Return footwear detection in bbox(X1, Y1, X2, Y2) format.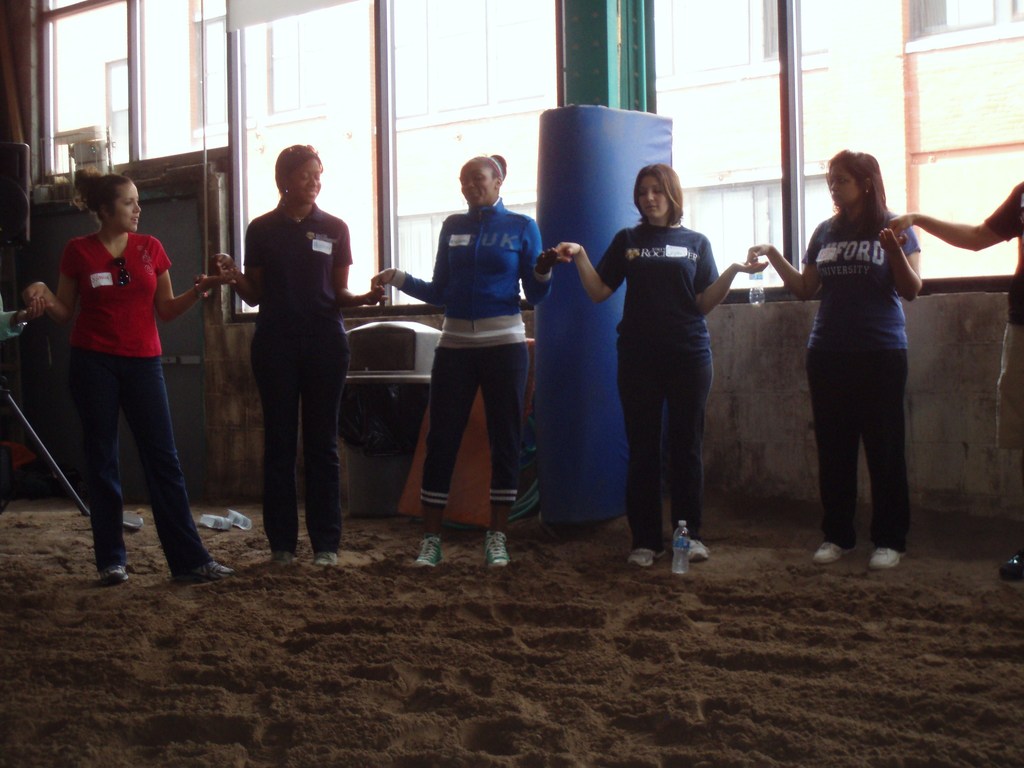
bbox(481, 533, 513, 565).
